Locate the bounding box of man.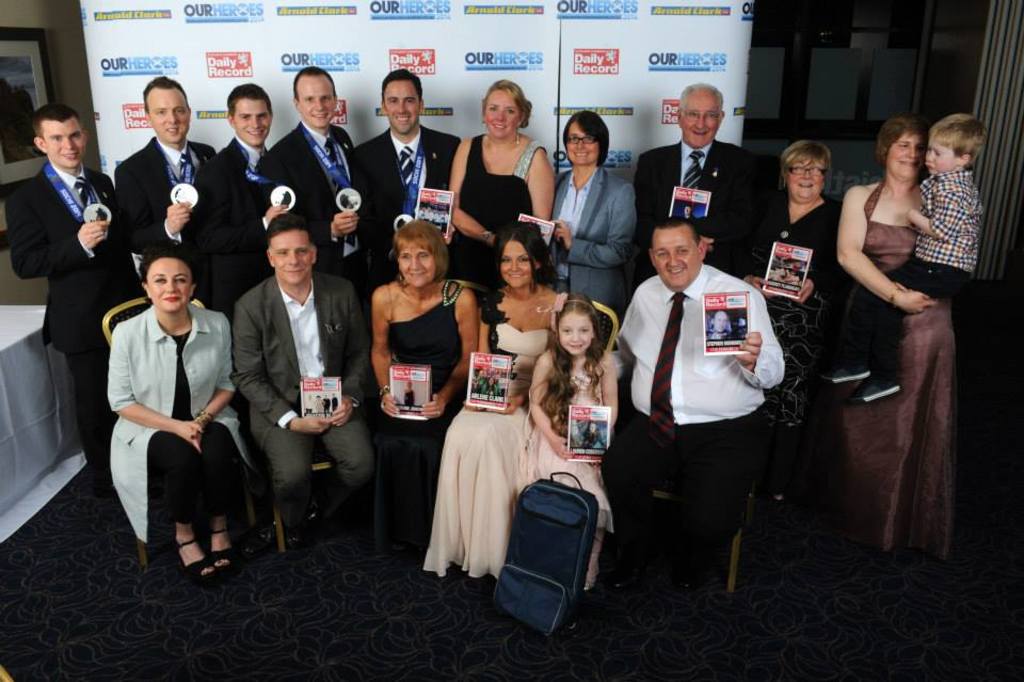
Bounding box: Rect(111, 78, 217, 294).
